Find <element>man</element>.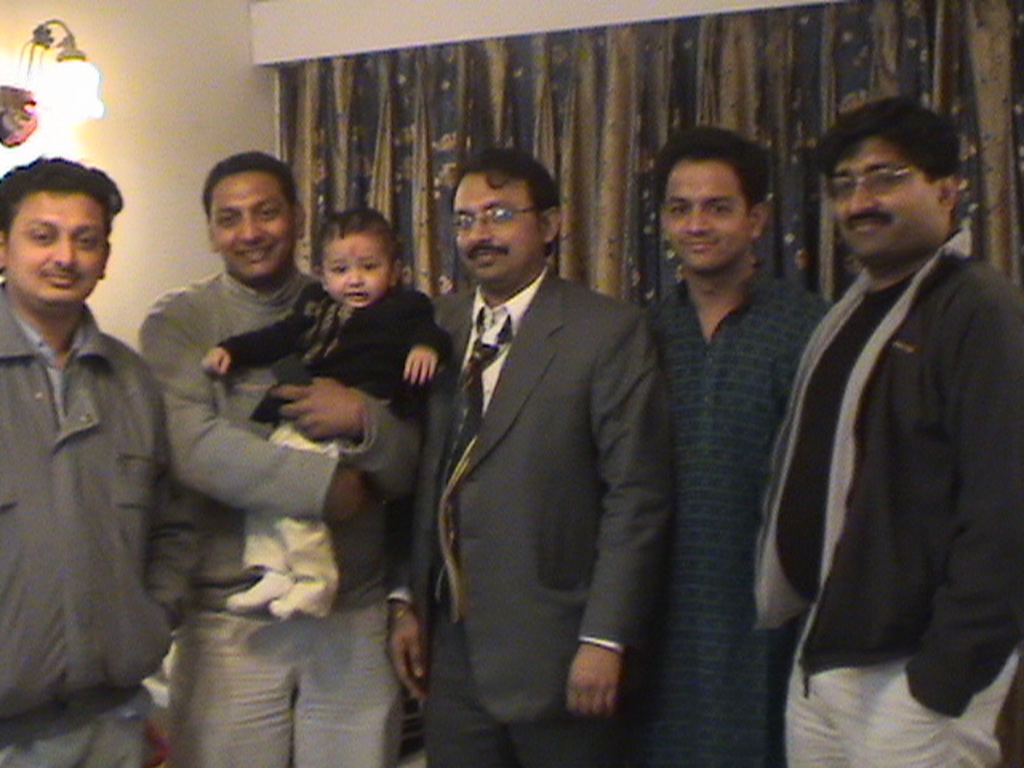
box(136, 149, 422, 766).
